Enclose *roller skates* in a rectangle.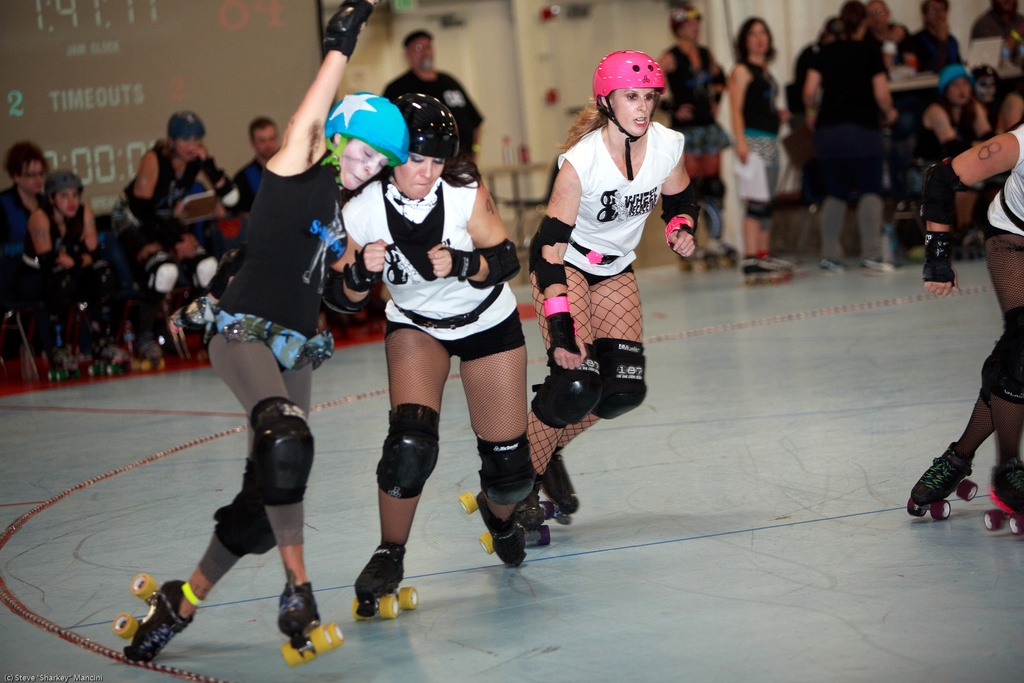
(x1=908, y1=441, x2=980, y2=522).
